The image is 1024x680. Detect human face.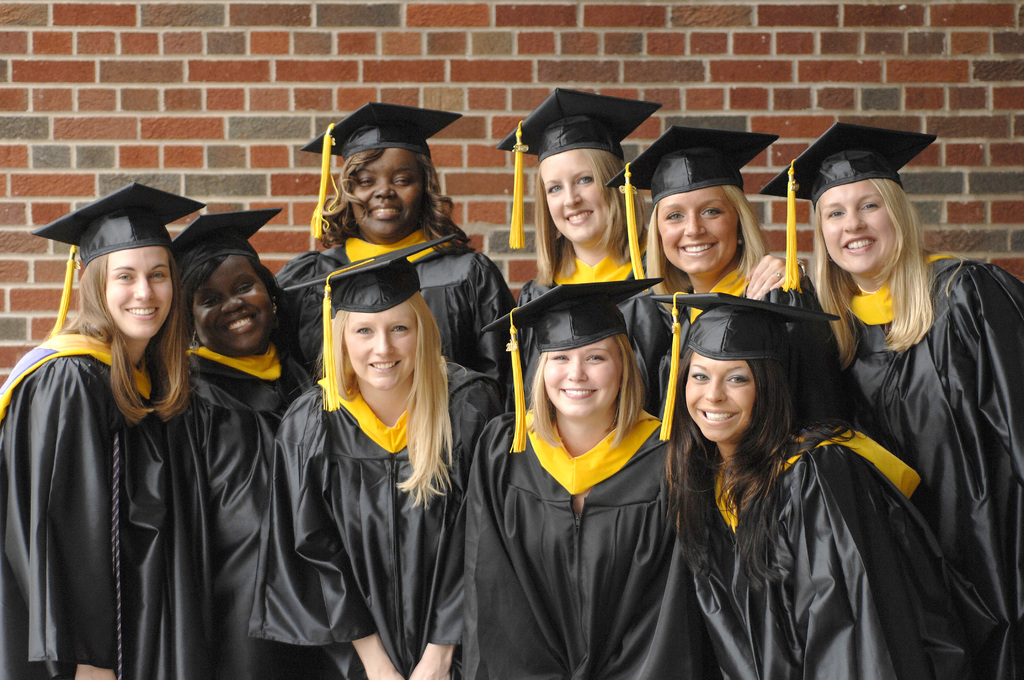
Detection: (left=349, top=142, right=429, bottom=247).
